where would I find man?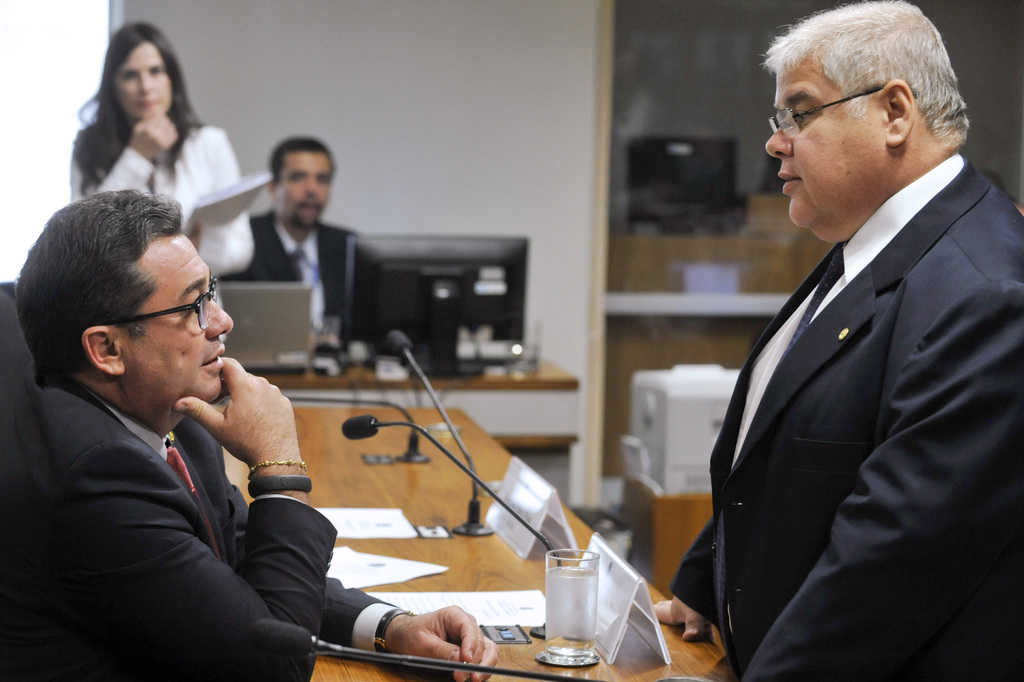
At detection(682, 0, 1012, 672).
